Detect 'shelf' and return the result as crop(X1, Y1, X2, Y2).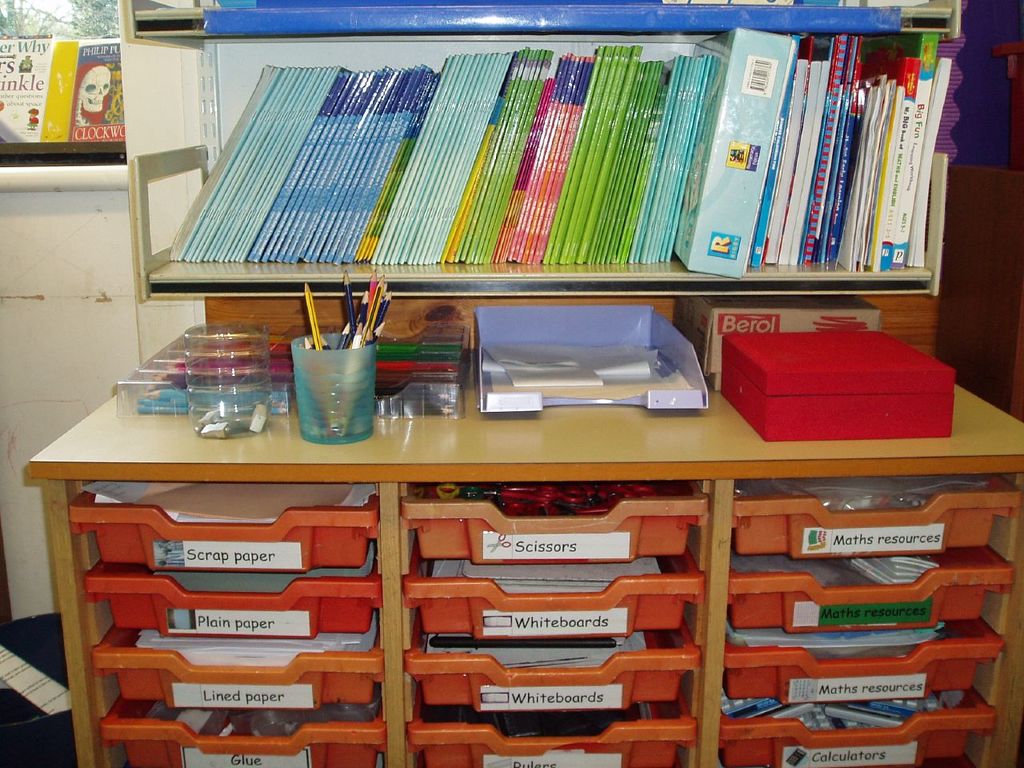
crop(21, 374, 1023, 767).
